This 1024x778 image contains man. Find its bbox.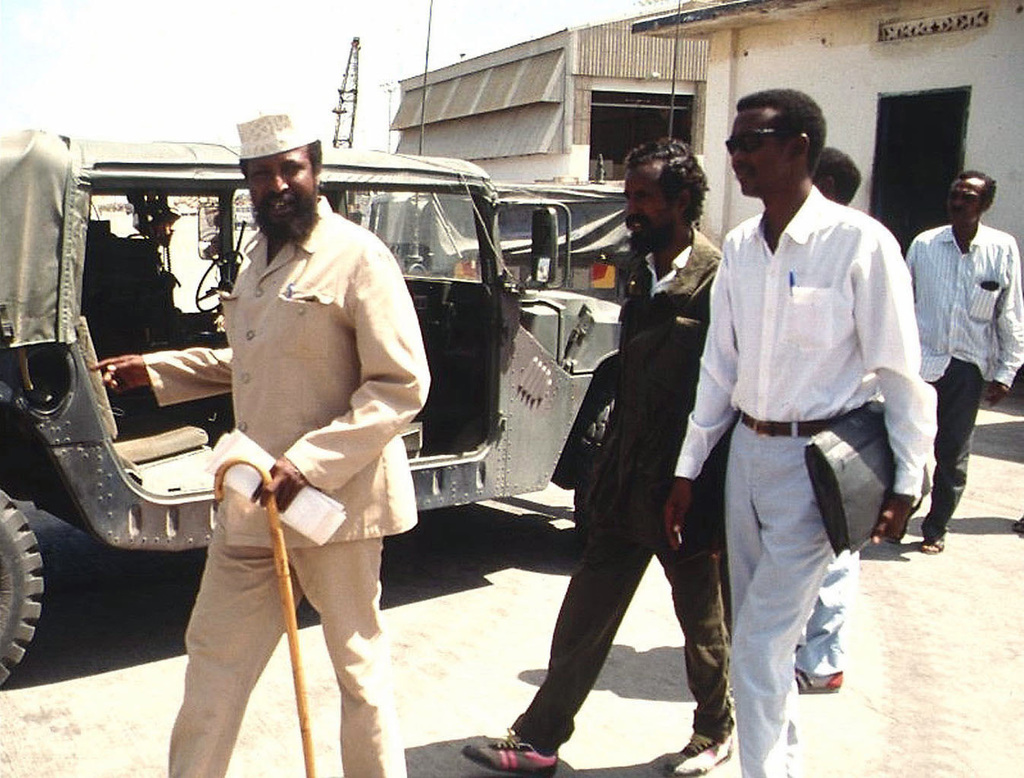
x1=791 y1=147 x2=848 y2=694.
